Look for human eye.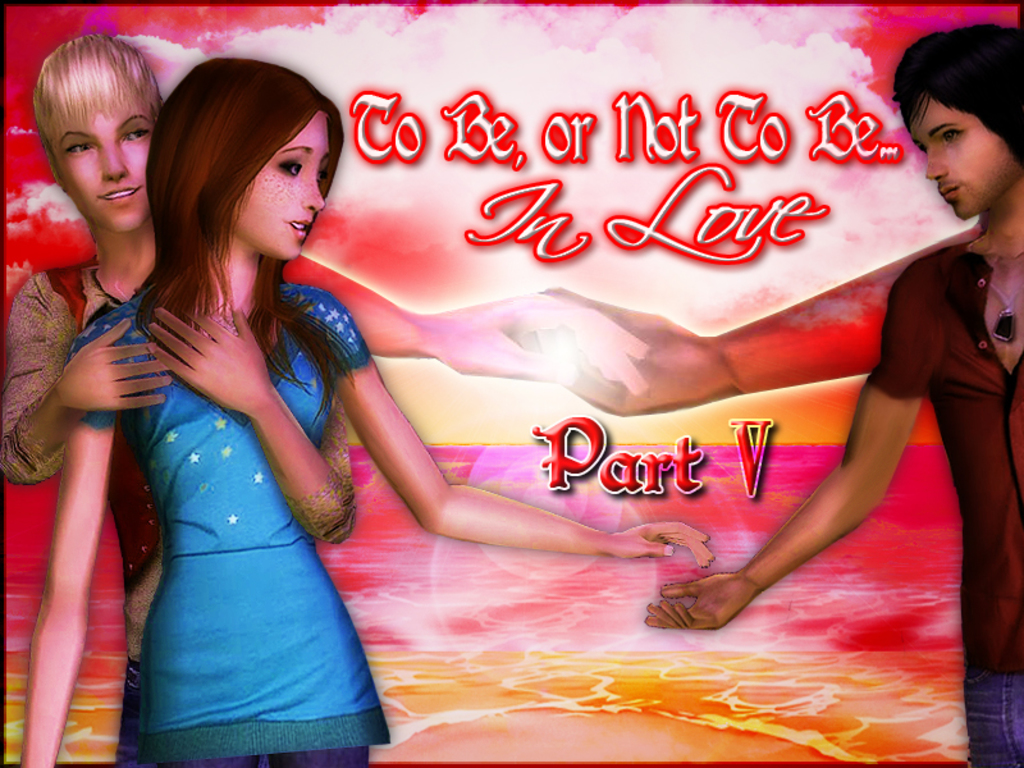
Found: (936, 127, 961, 147).
